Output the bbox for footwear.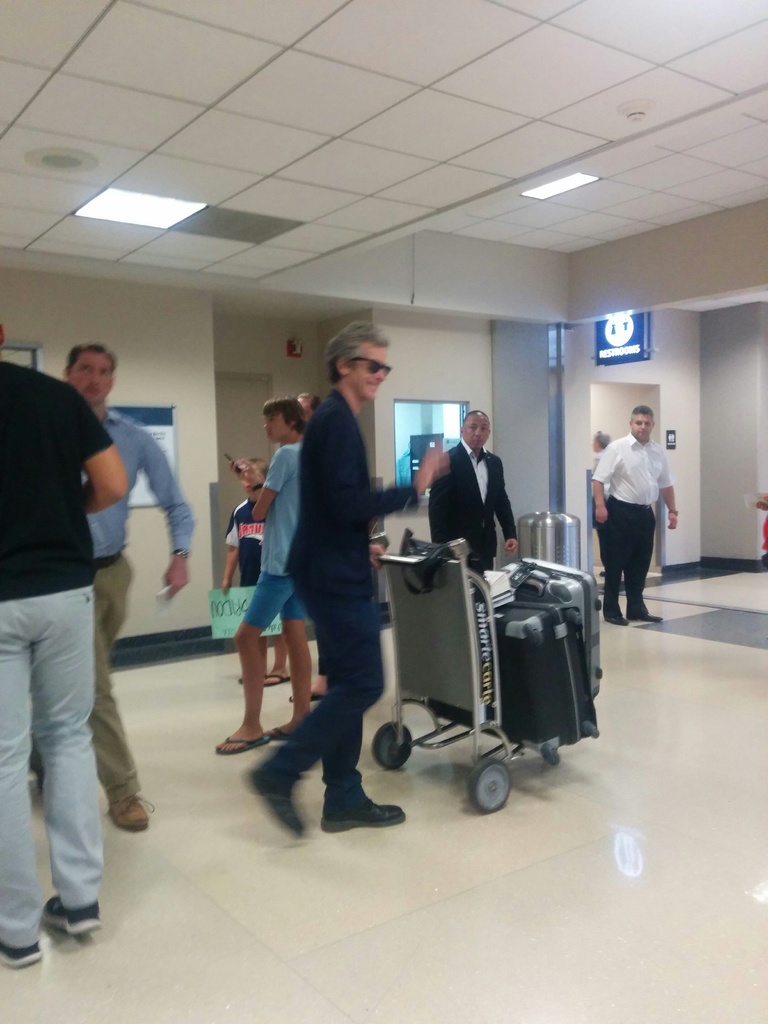
Rect(625, 595, 663, 620).
